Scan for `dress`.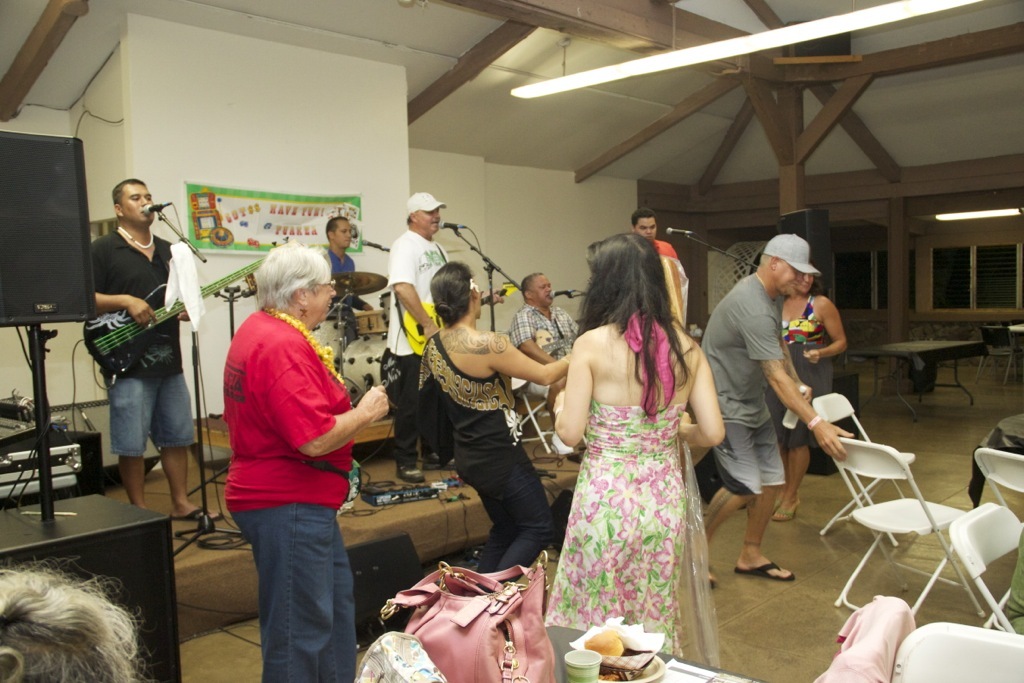
Scan result: box(416, 331, 531, 477).
